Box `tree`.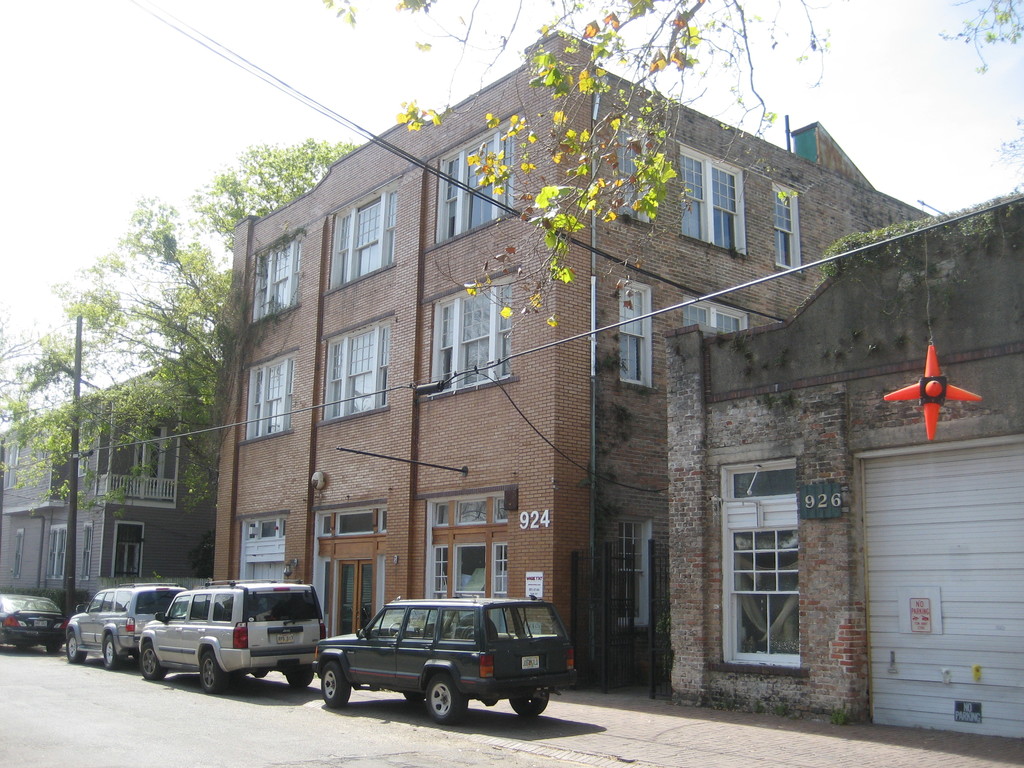
select_region(0, 306, 31, 422).
